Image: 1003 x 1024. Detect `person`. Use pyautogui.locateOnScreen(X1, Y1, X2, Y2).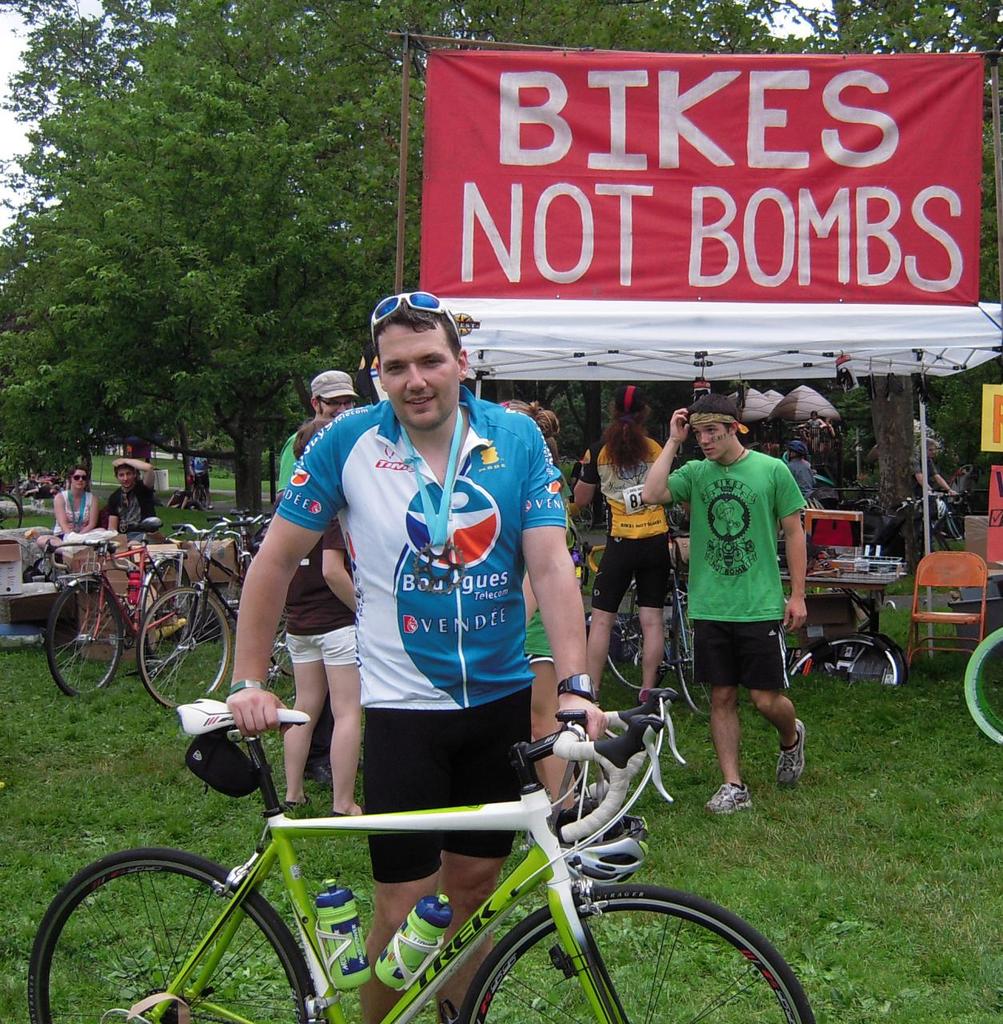
pyautogui.locateOnScreen(903, 441, 965, 507).
